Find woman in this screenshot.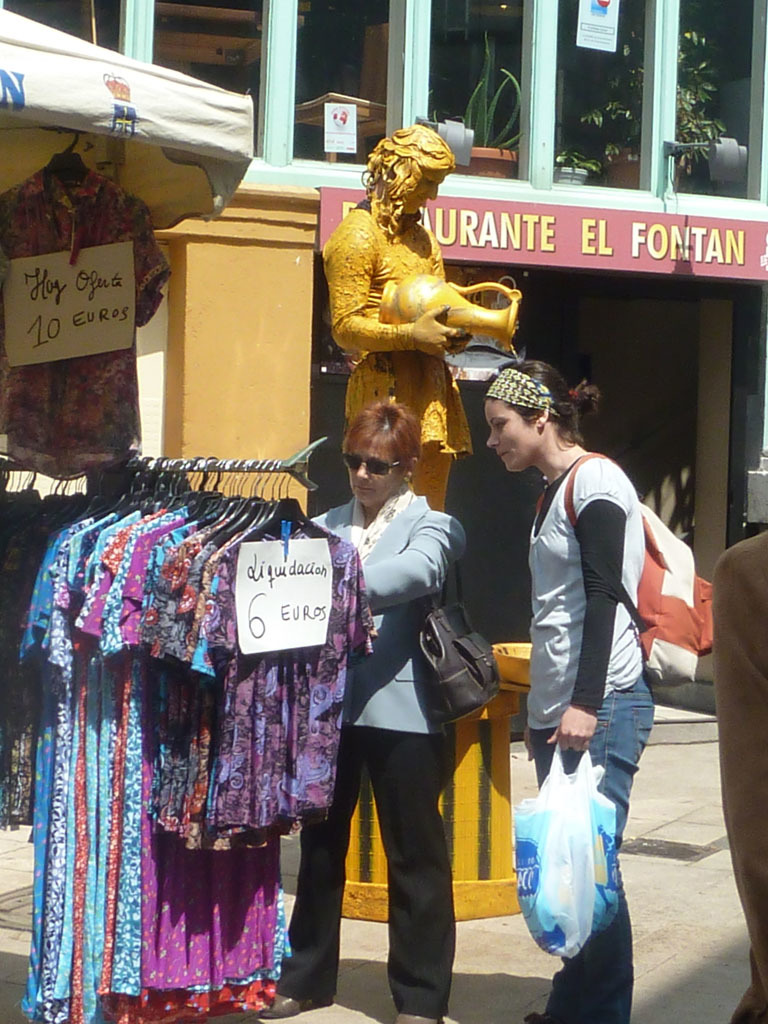
The bounding box for woman is [x1=245, y1=392, x2=476, y2=1015].
